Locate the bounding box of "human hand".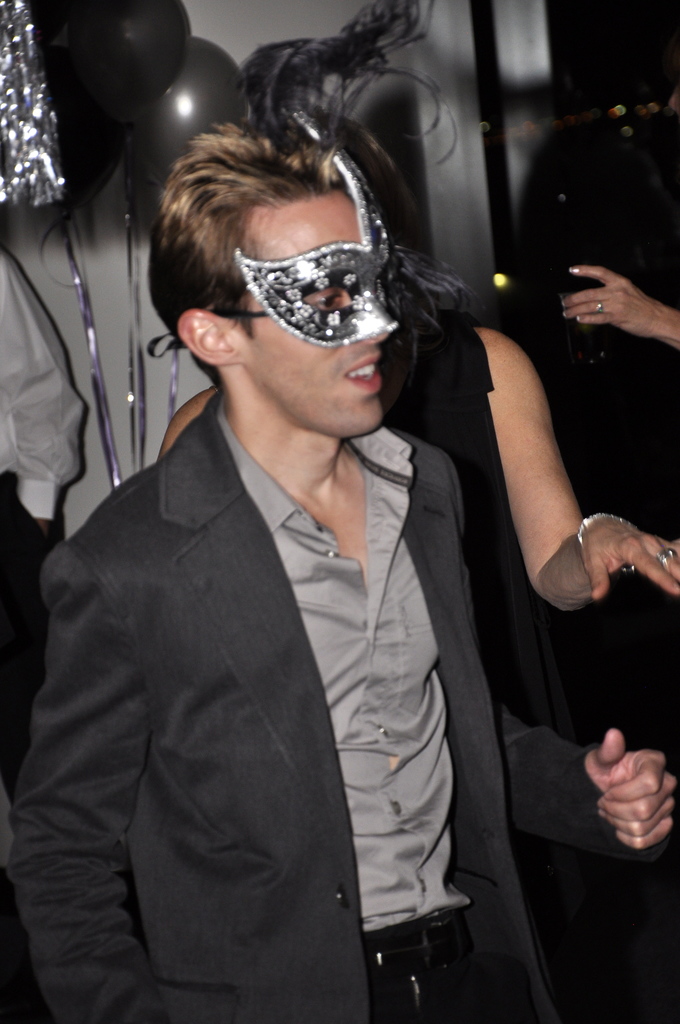
Bounding box: pyautogui.locateOnScreen(586, 725, 677, 851).
